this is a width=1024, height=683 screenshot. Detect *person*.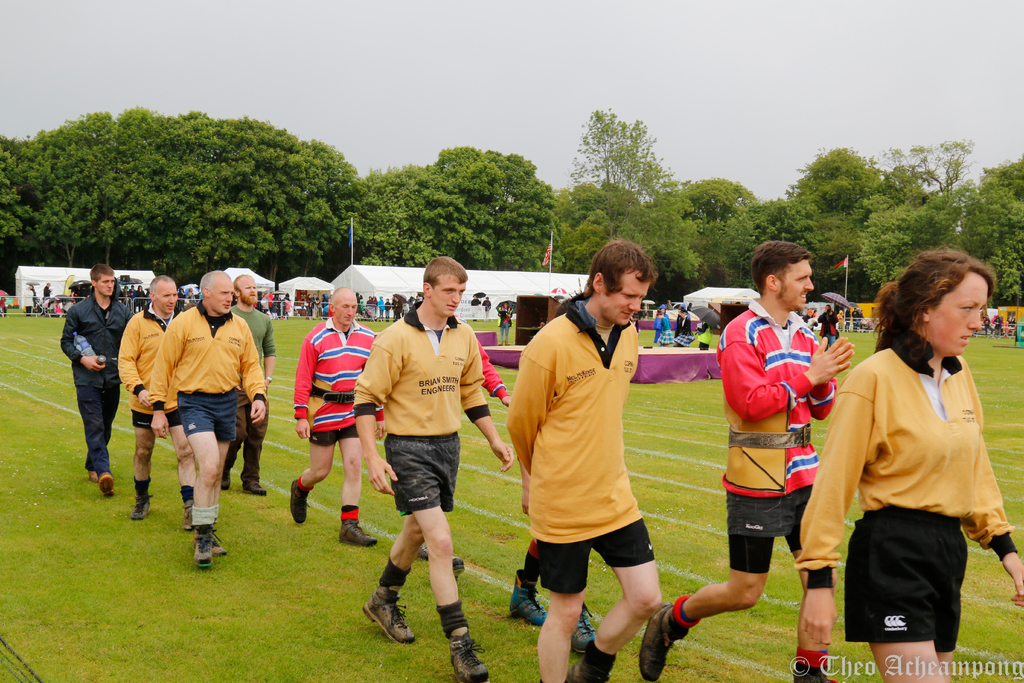
[left=653, top=304, right=675, bottom=341].
